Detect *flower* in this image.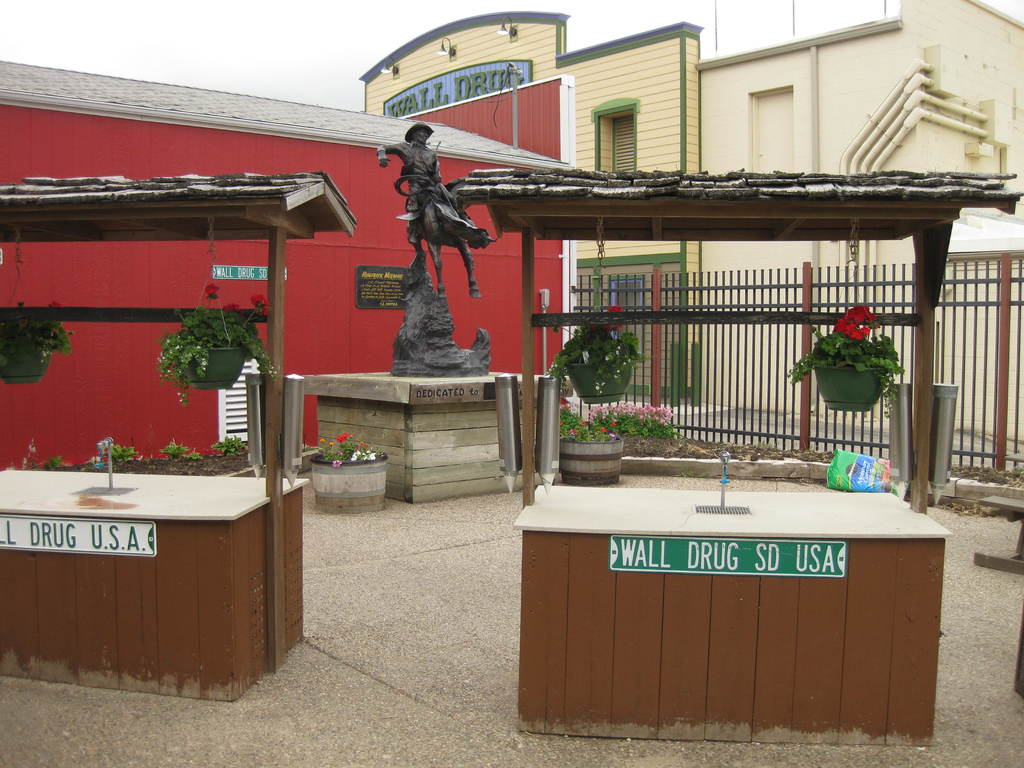
Detection: [268,365,276,379].
